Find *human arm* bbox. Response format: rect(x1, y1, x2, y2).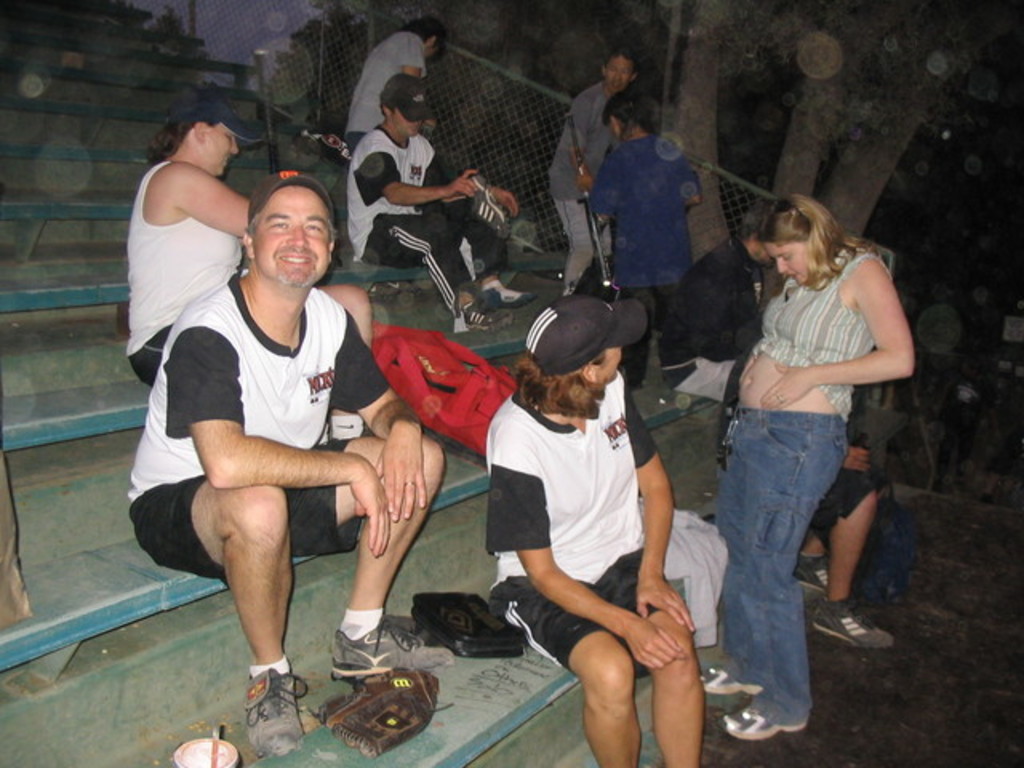
rect(163, 326, 392, 558).
